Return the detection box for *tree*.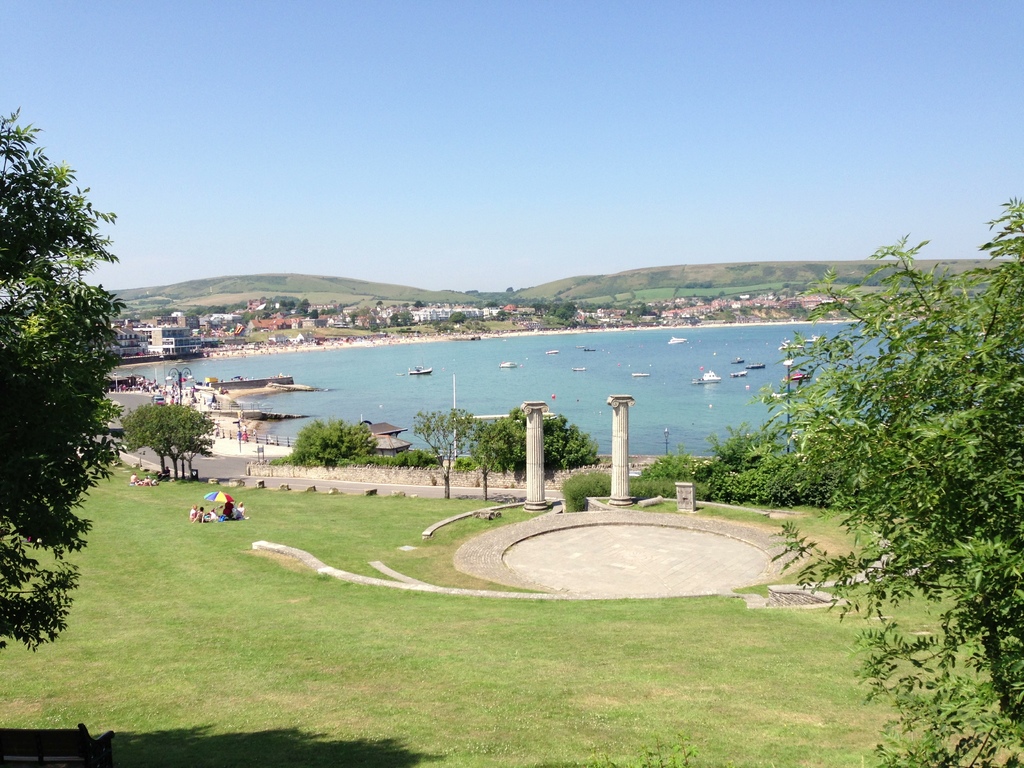
Rect(422, 408, 486, 508).
